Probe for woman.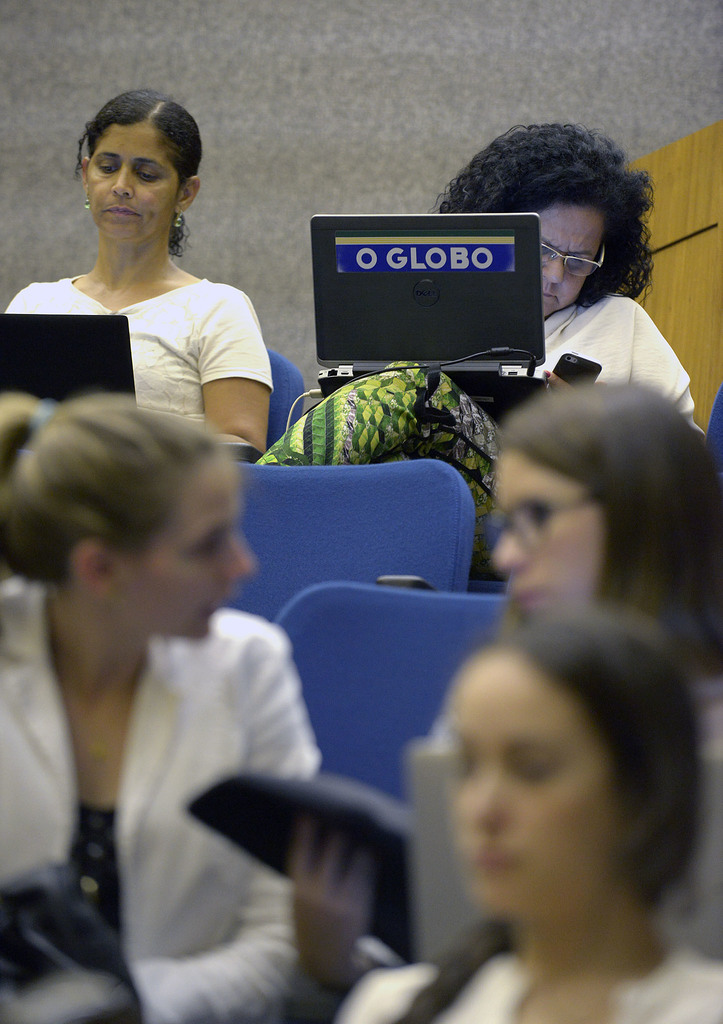
Probe result: l=0, t=393, r=320, b=1023.
